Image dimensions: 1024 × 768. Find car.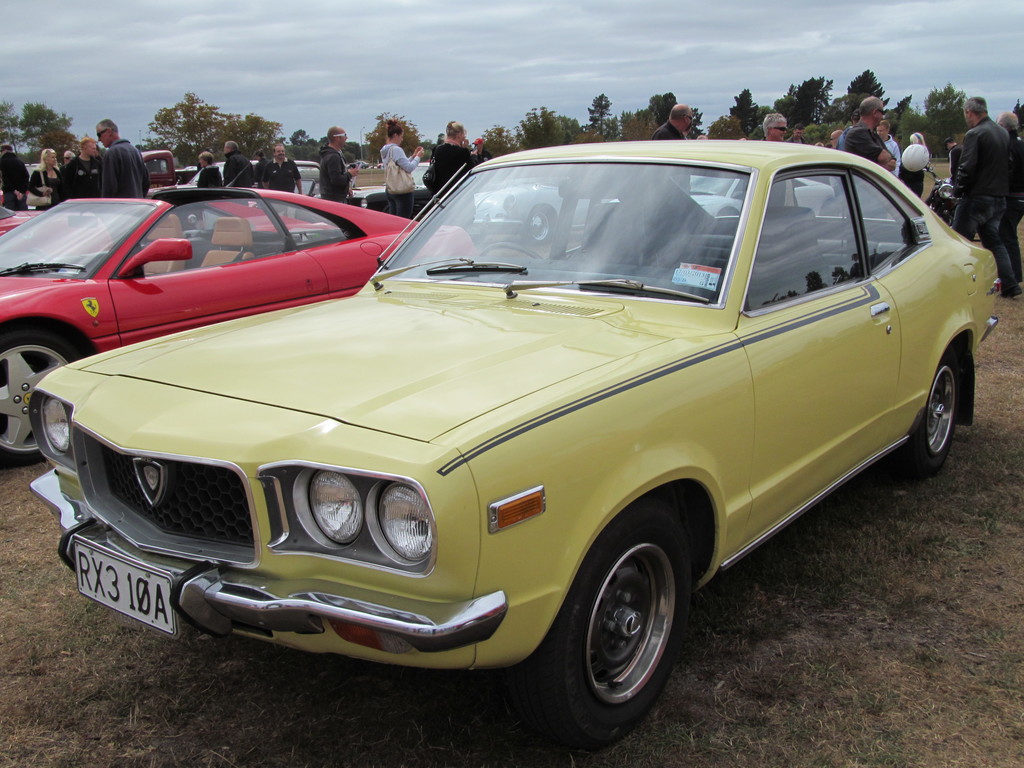
x1=0, y1=198, x2=115, y2=267.
